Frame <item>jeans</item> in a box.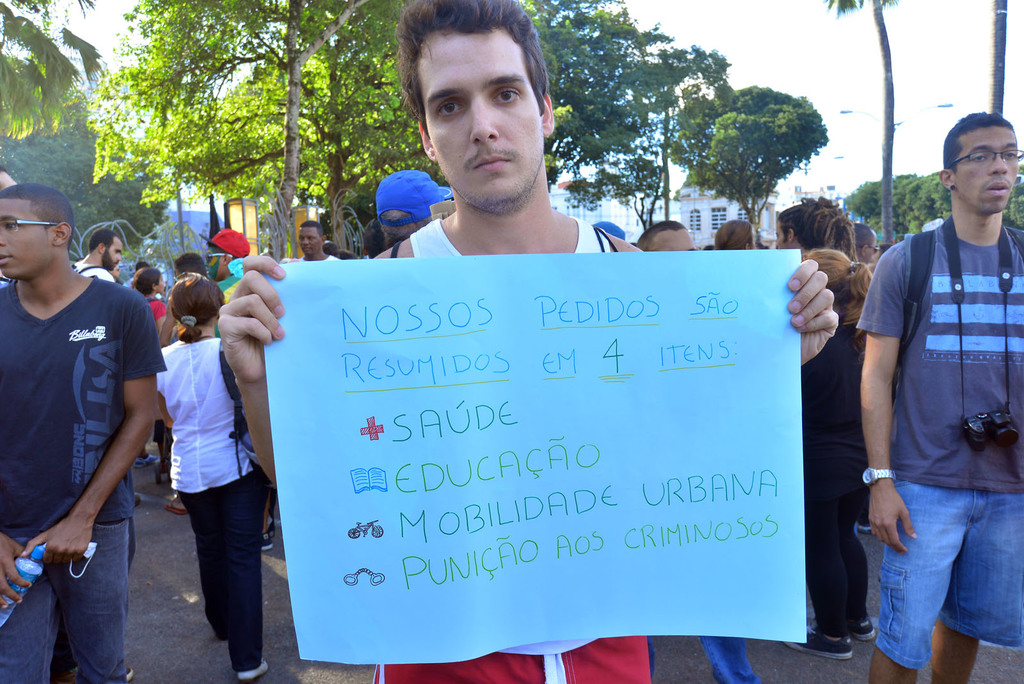
<bbox>2, 531, 132, 683</bbox>.
